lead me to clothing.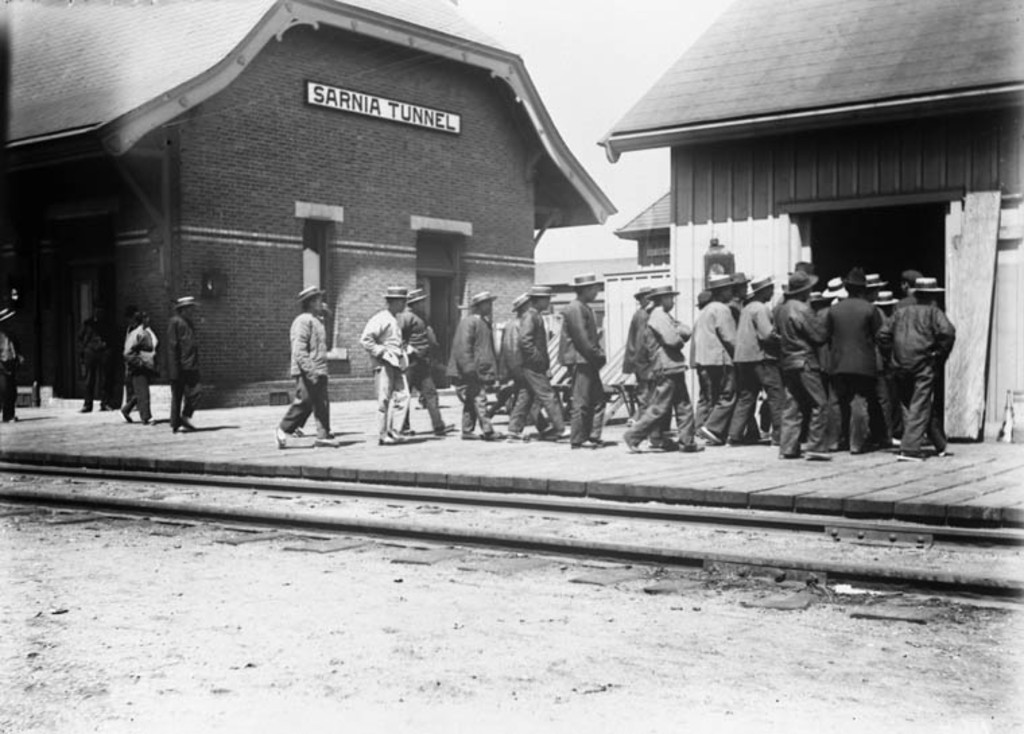
Lead to {"left": 167, "top": 314, "right": 201, "bottom": 423}.
